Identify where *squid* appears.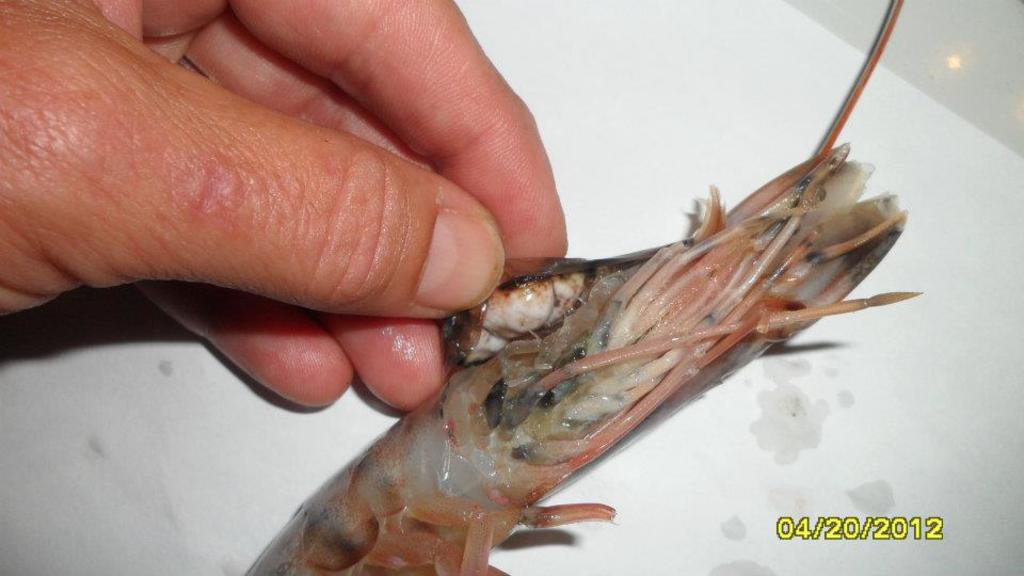
Appears at pyautogui.locateOnScreen(251, 2, 913, 575).
